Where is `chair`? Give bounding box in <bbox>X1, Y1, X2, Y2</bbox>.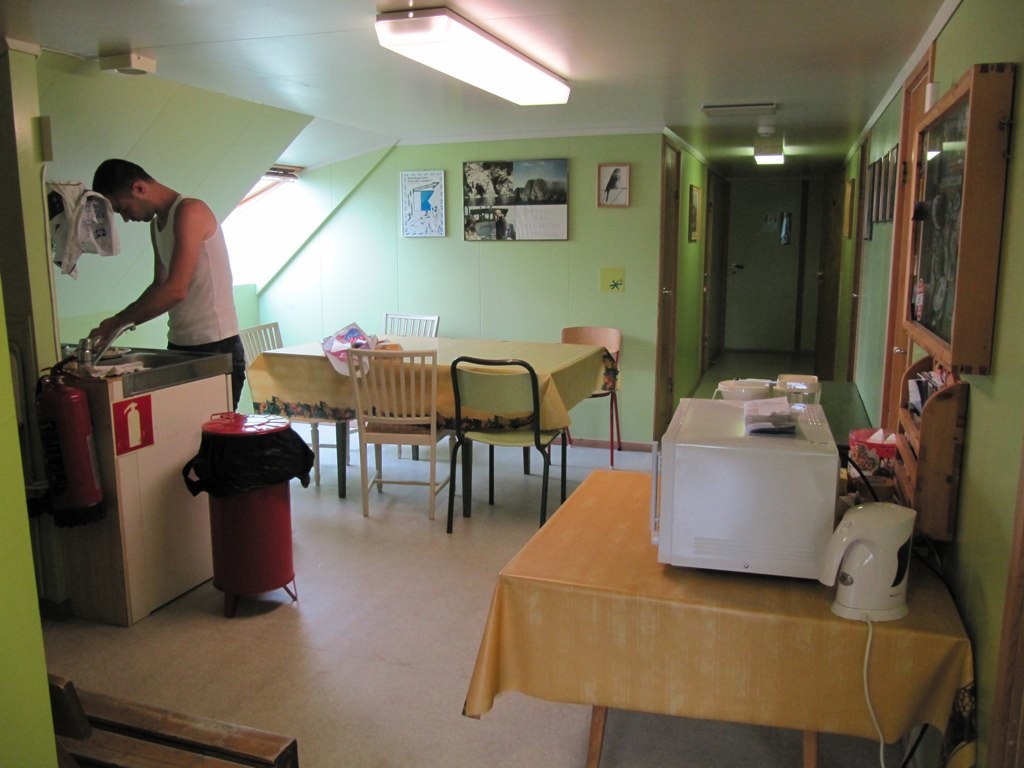
<bbox>358, 311, 439, 455</bbox>.
